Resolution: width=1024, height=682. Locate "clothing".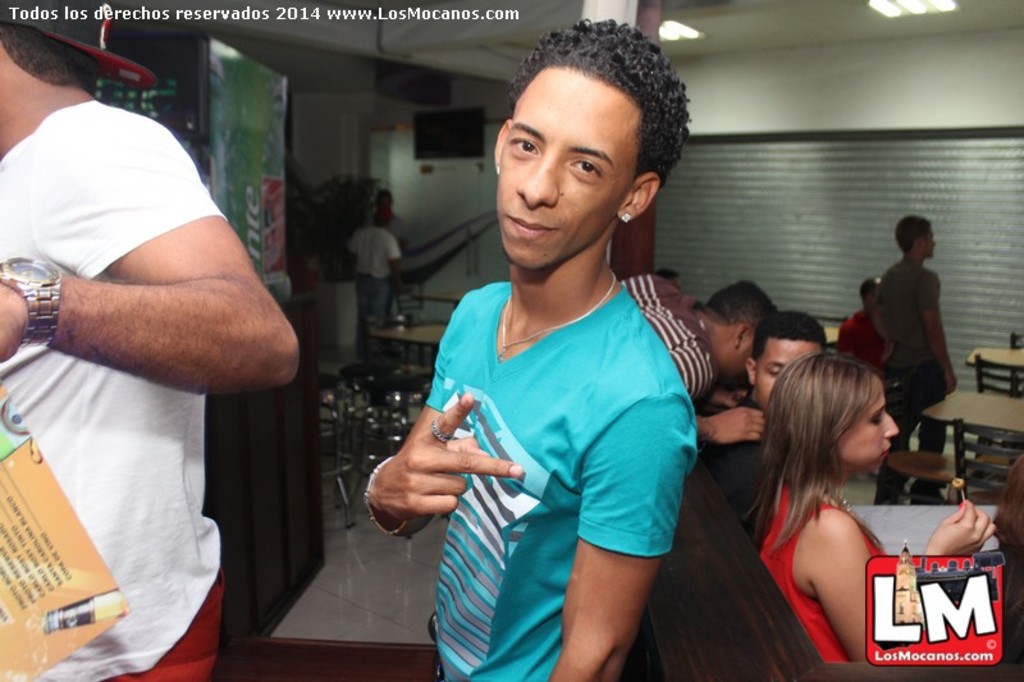
[left=348, top=224, right=399, bottom=353].
